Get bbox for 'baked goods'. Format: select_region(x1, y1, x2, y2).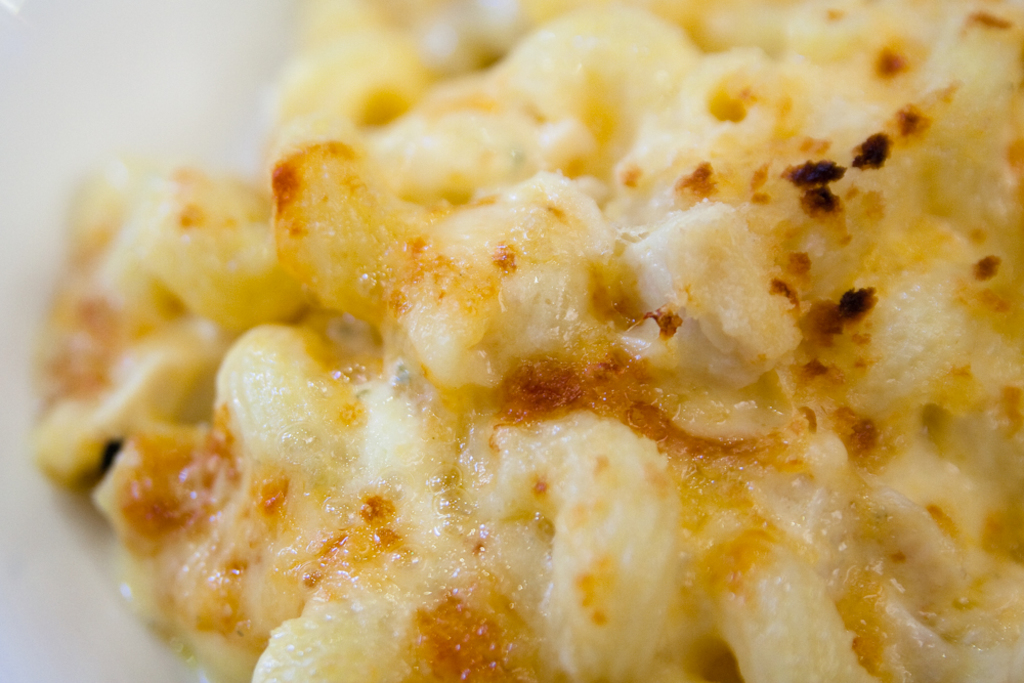
select_region(26, 0, 1023, 682).
